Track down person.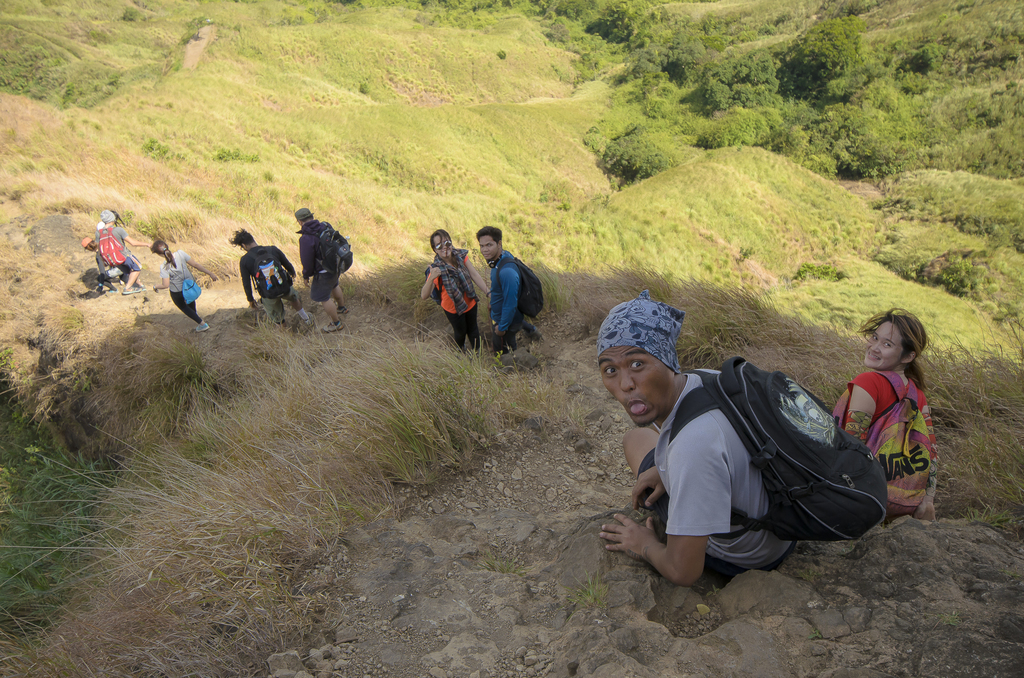
Tracked to bbox=[88, 207, 144, 300].
